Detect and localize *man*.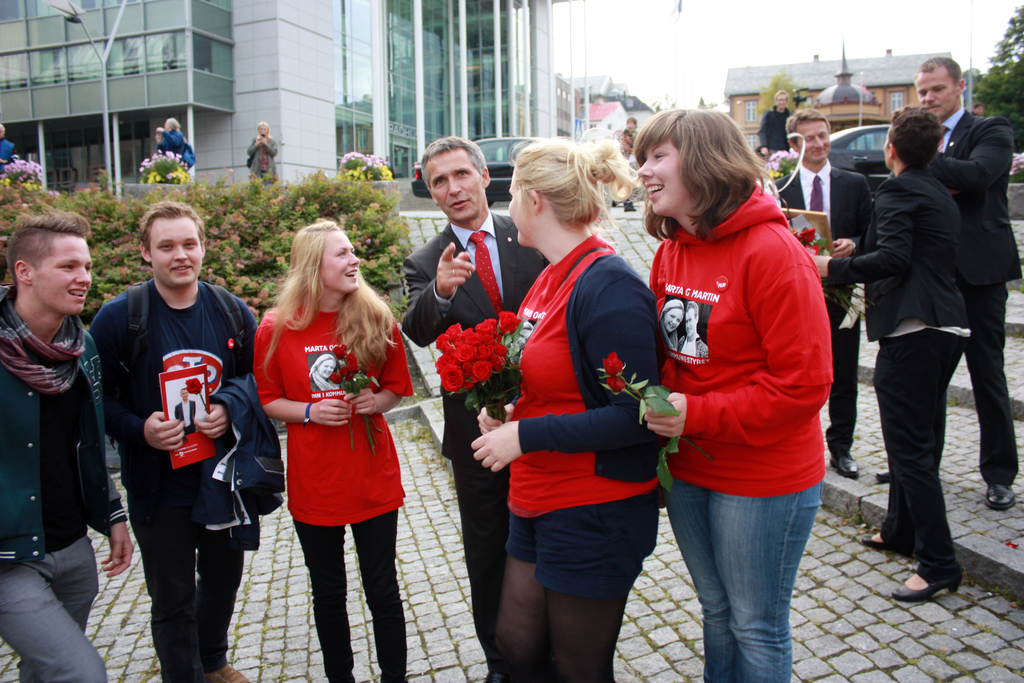
Localized at [607,118,647,213].
